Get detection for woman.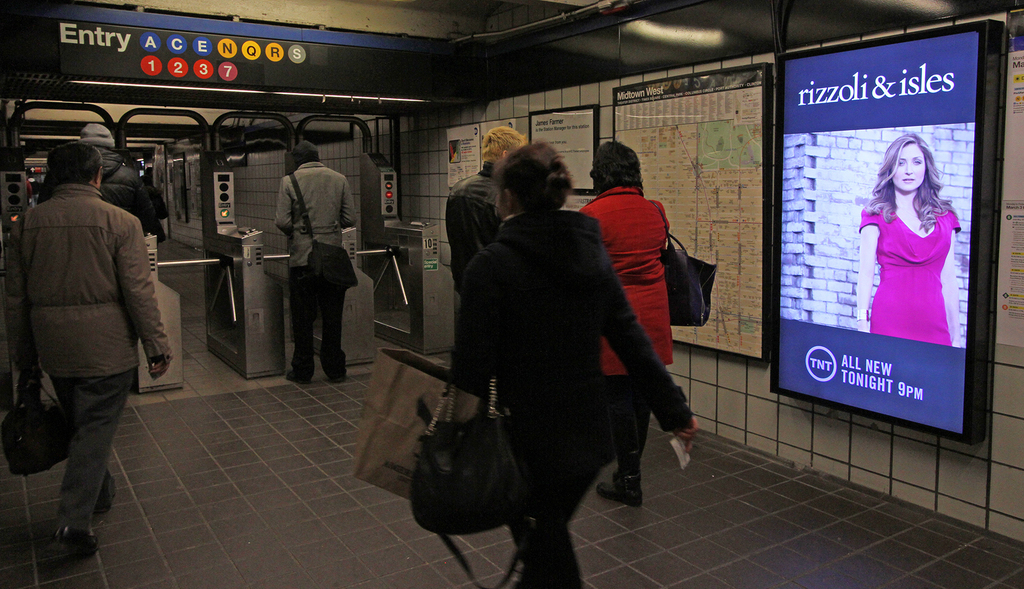
Detection: (left=447, top=143, right=705, bottom=588).
